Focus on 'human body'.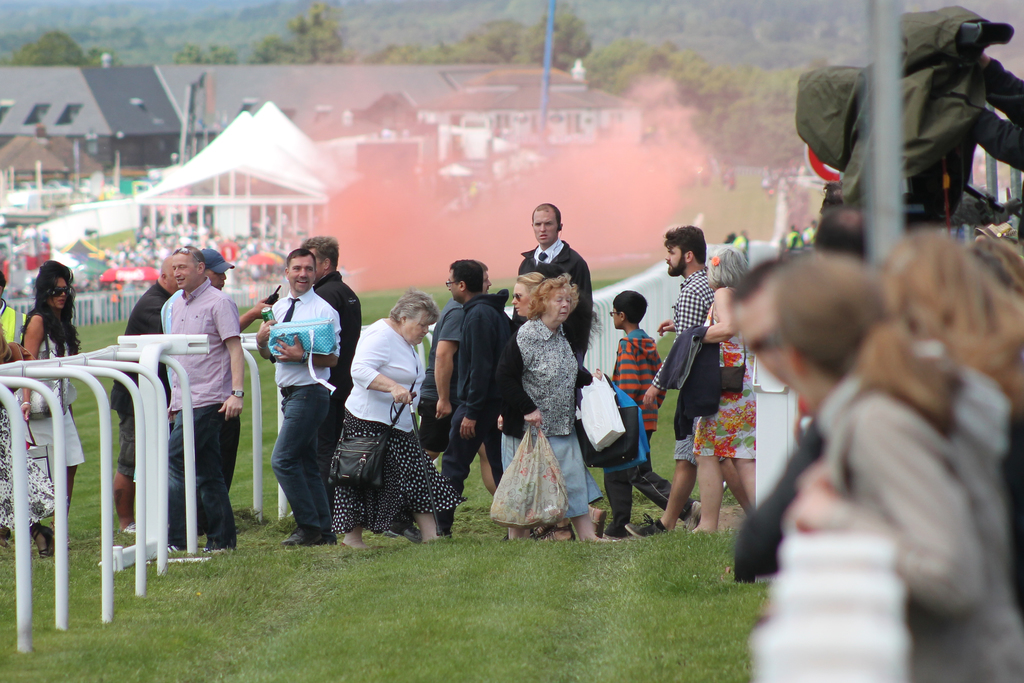
Focused at bbox=(291, 232, 369, 525).
